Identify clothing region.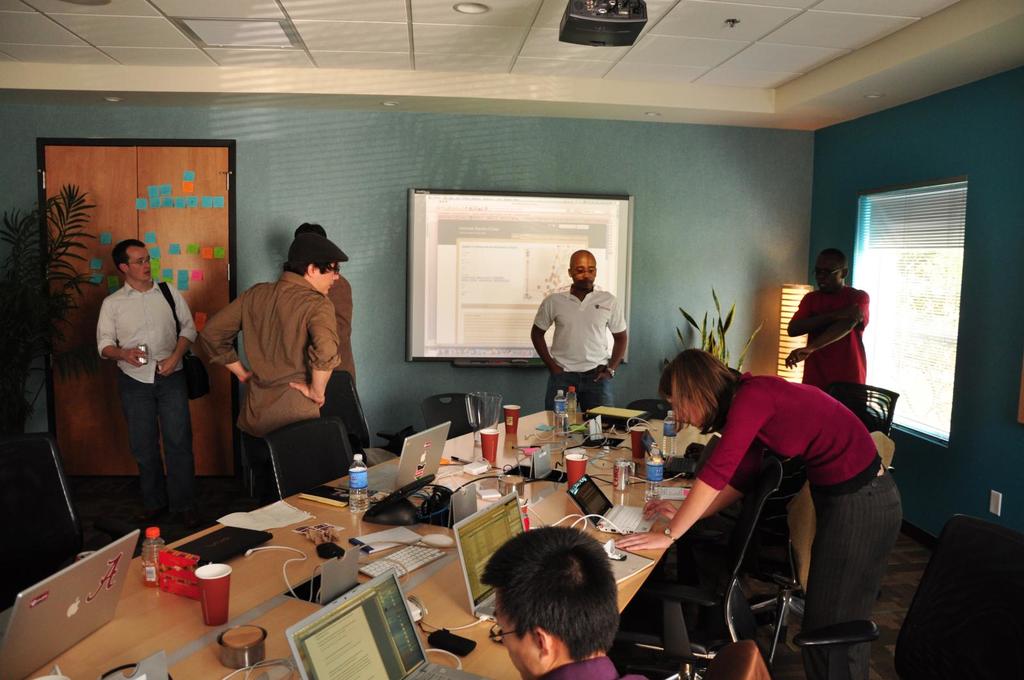
Region: box=[198, 269, 342, 500].
